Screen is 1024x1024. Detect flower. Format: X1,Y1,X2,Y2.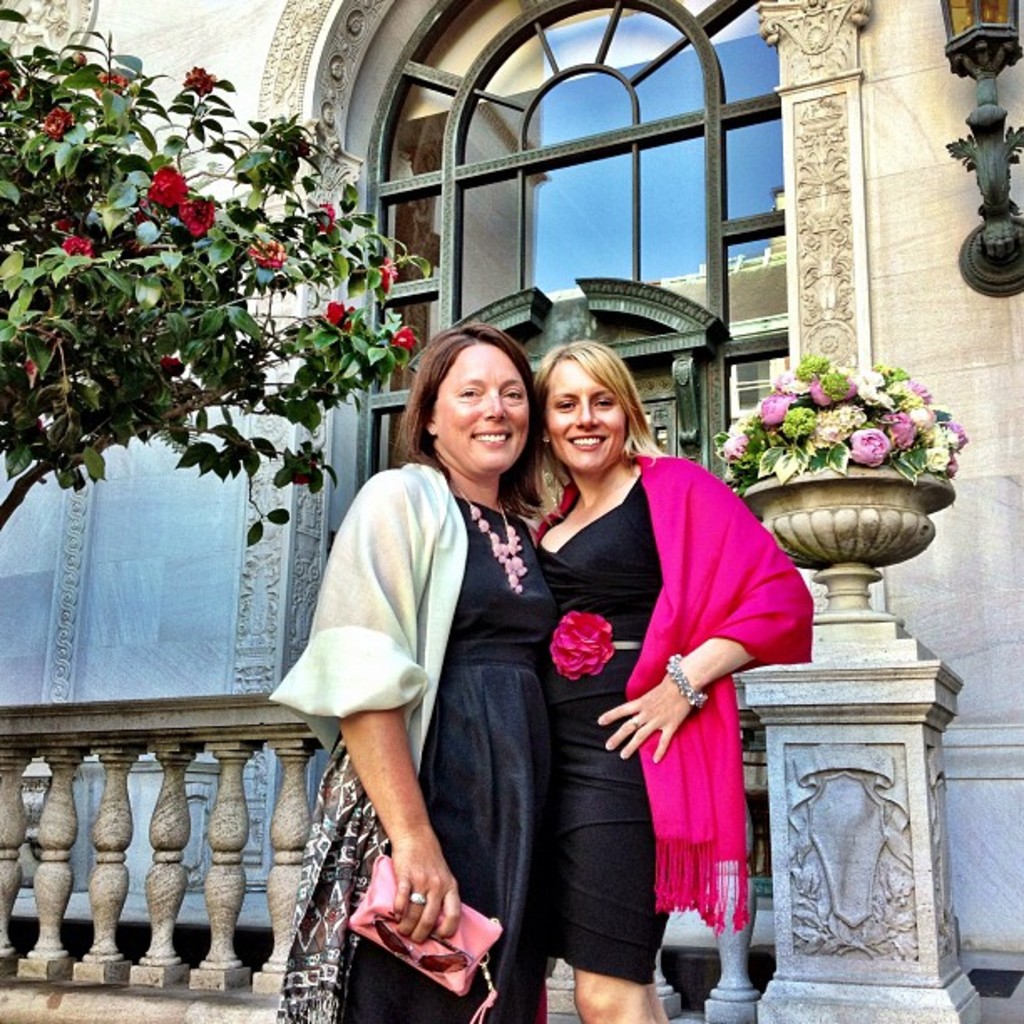
755,395,793,428.
